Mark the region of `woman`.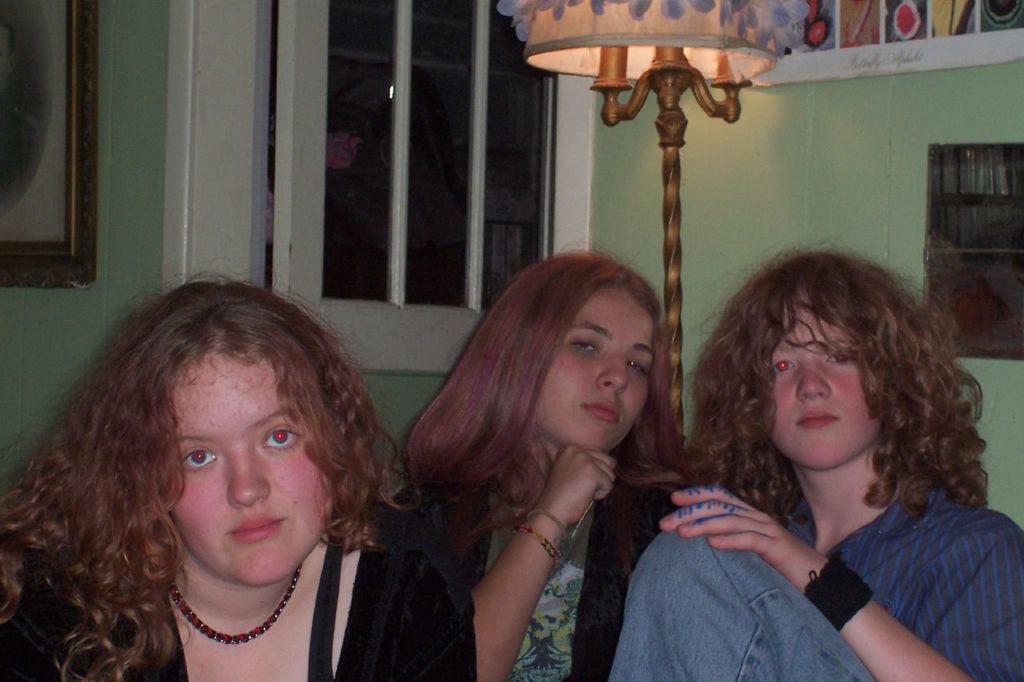
Region: 605, 245, 1023, 681.
